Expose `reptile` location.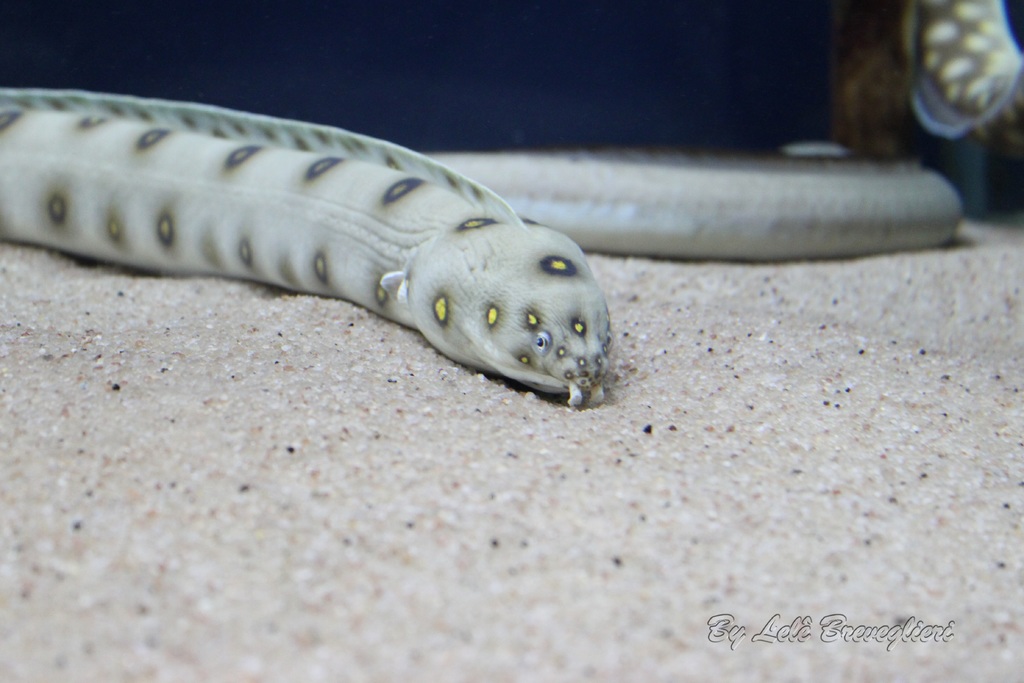
Exposed at (888, 0, 1021, 147).
